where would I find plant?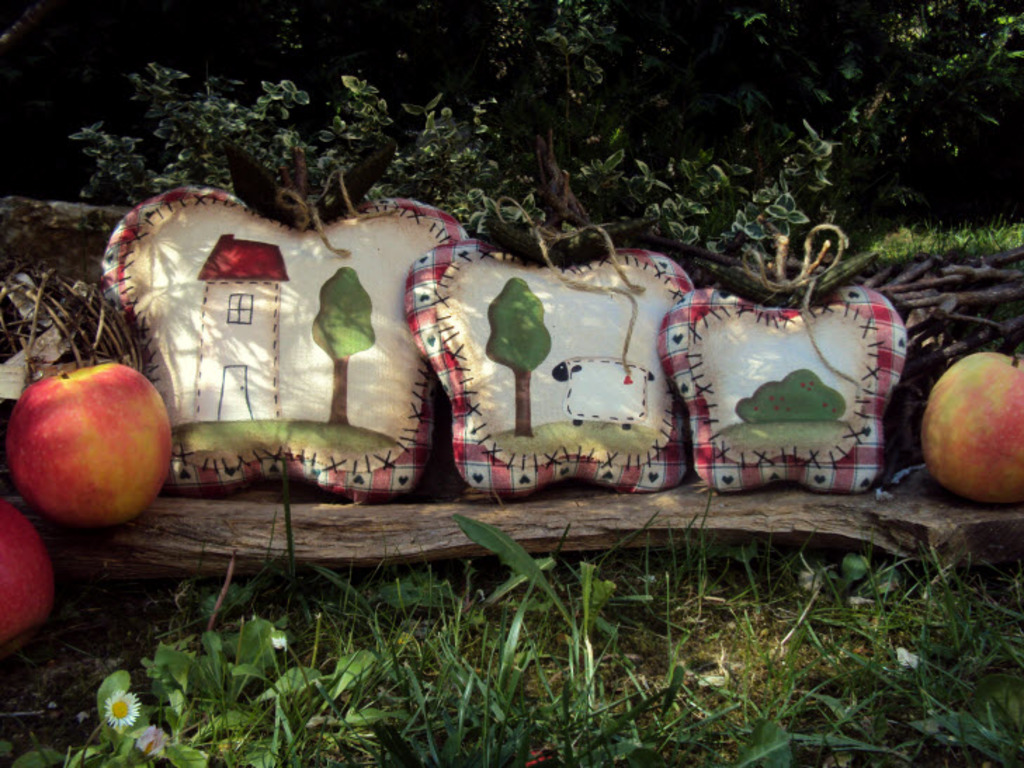
At 701,114,840,260.
